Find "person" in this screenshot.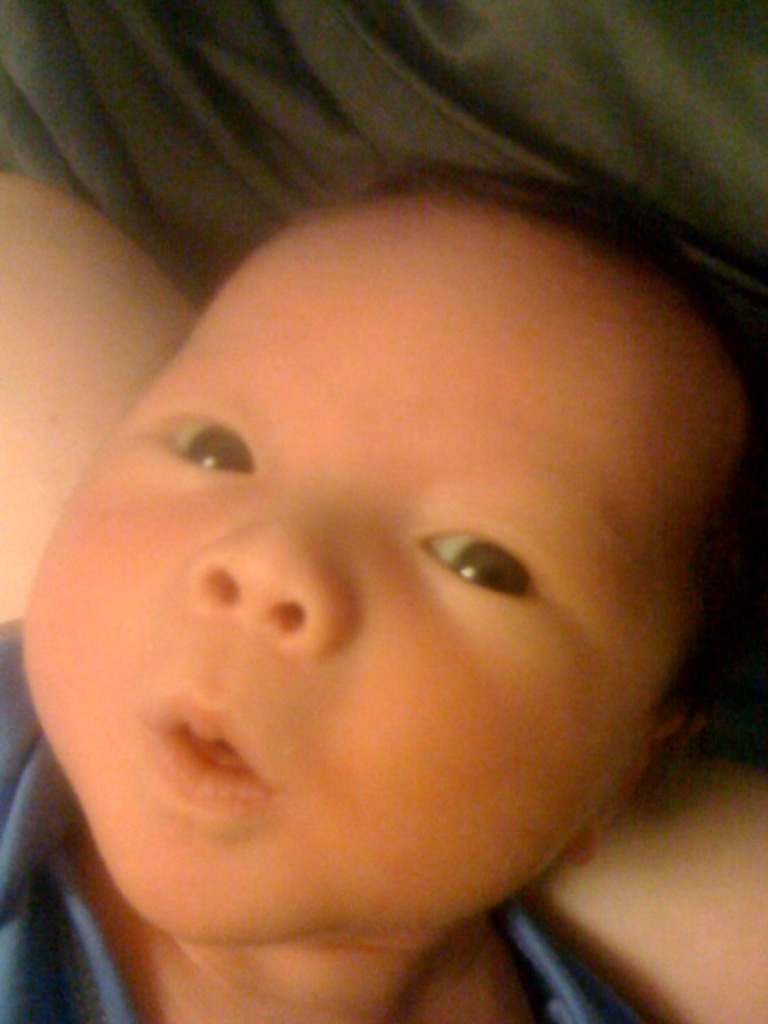
The bounding box for "person" is Rect(0, 0, 766, 1022).
